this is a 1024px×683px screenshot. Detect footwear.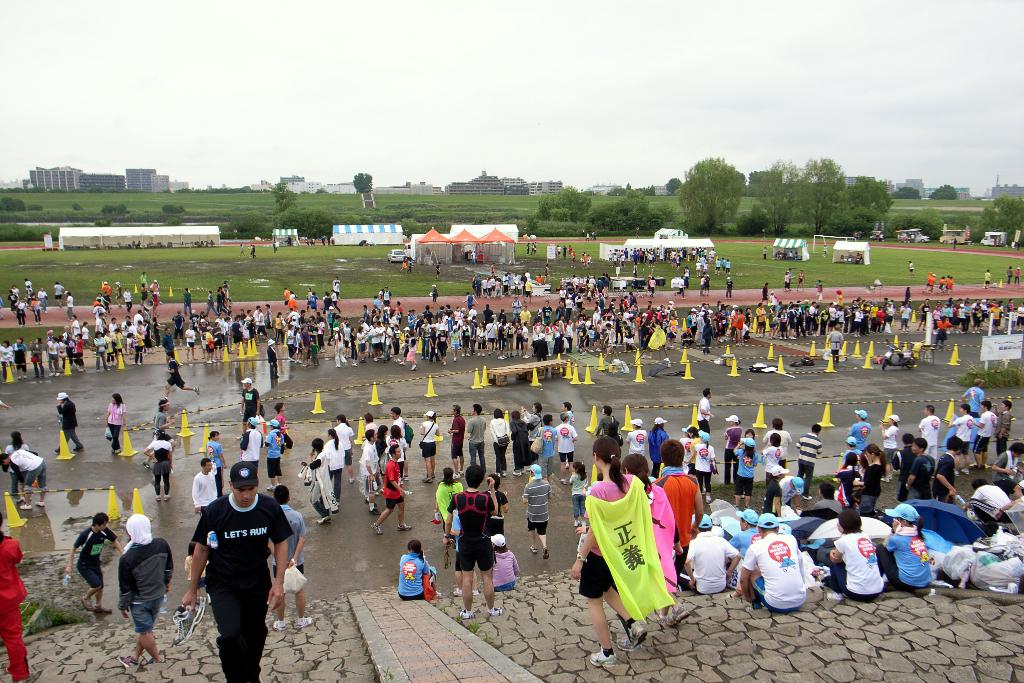
l=93, t=601, r=113, b=618.
